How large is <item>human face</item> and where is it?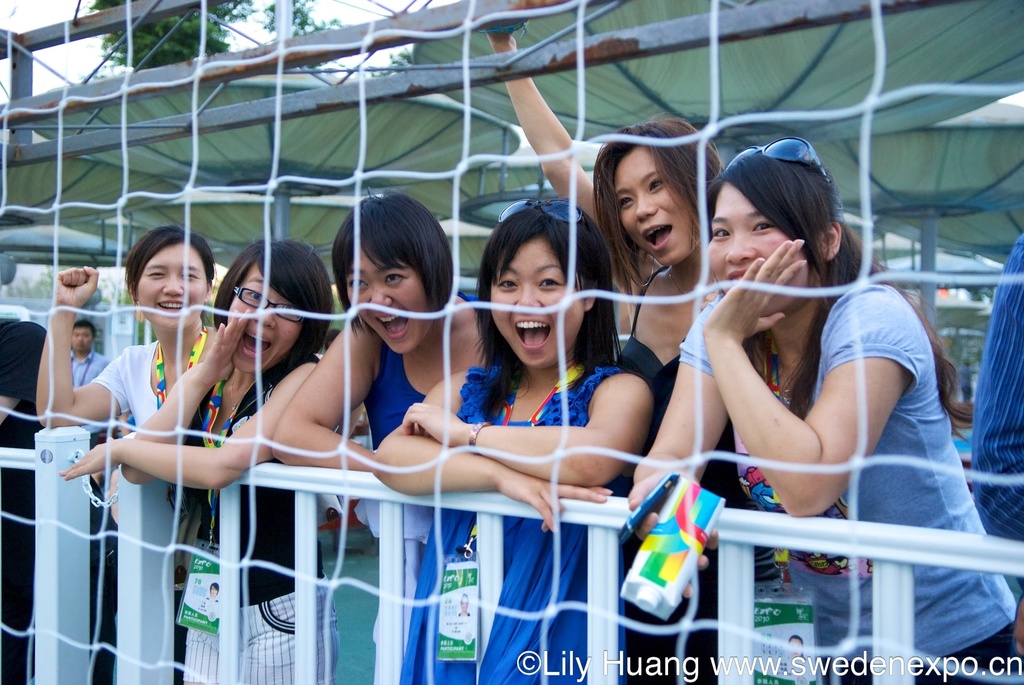
Bounding box: x1=136 y1=242 x2=207 y2=333.
